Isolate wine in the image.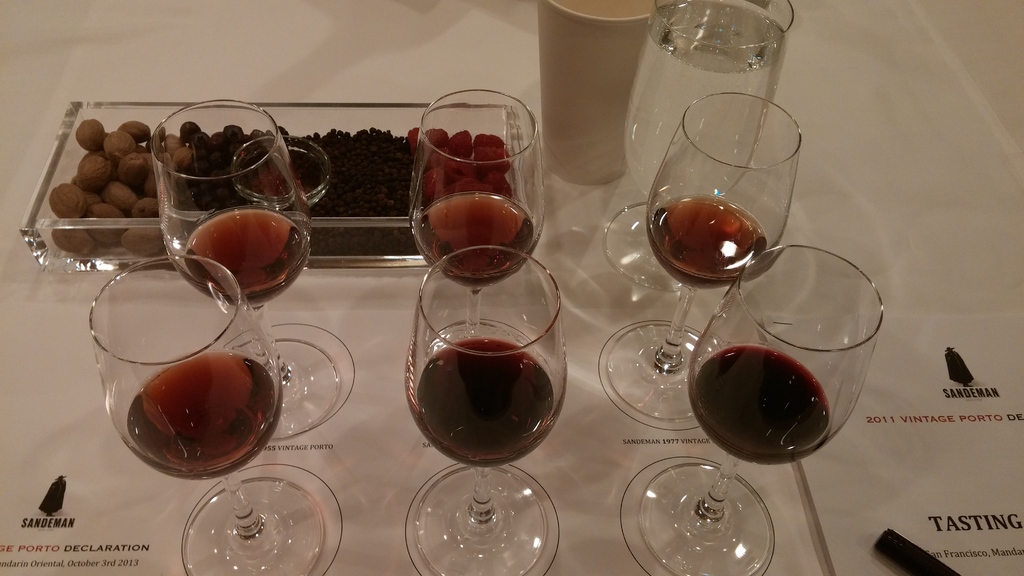
Isolated region: [left=131, top=355, right=280, bottom=476].
